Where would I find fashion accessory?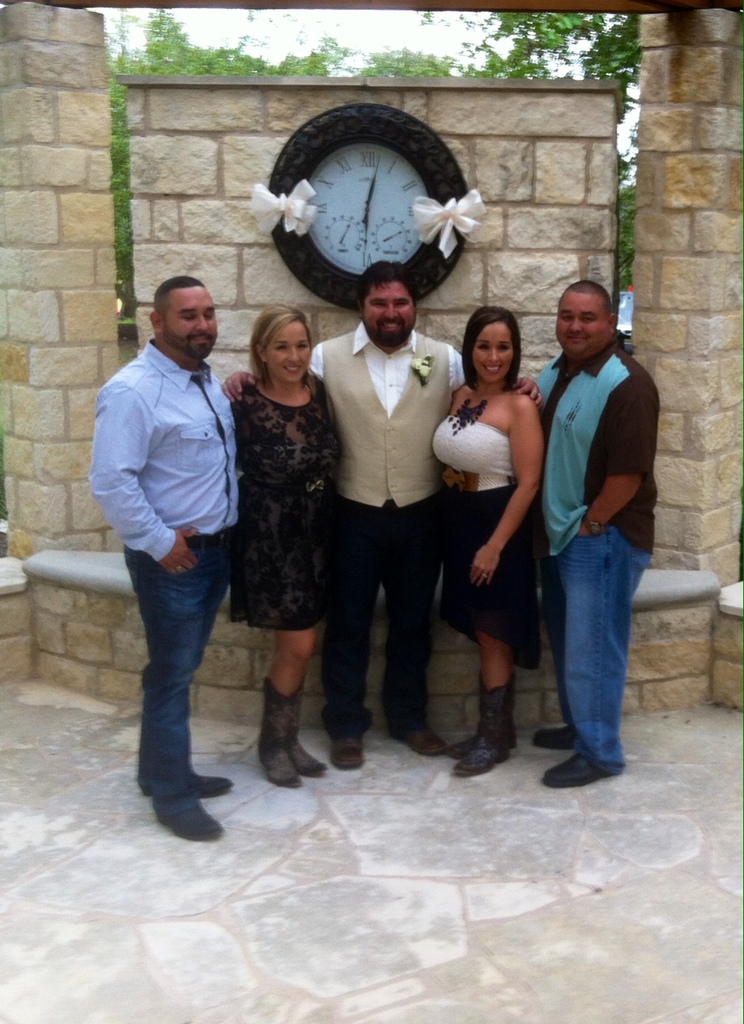
At <region>579, 513, 603, 540</region>.
